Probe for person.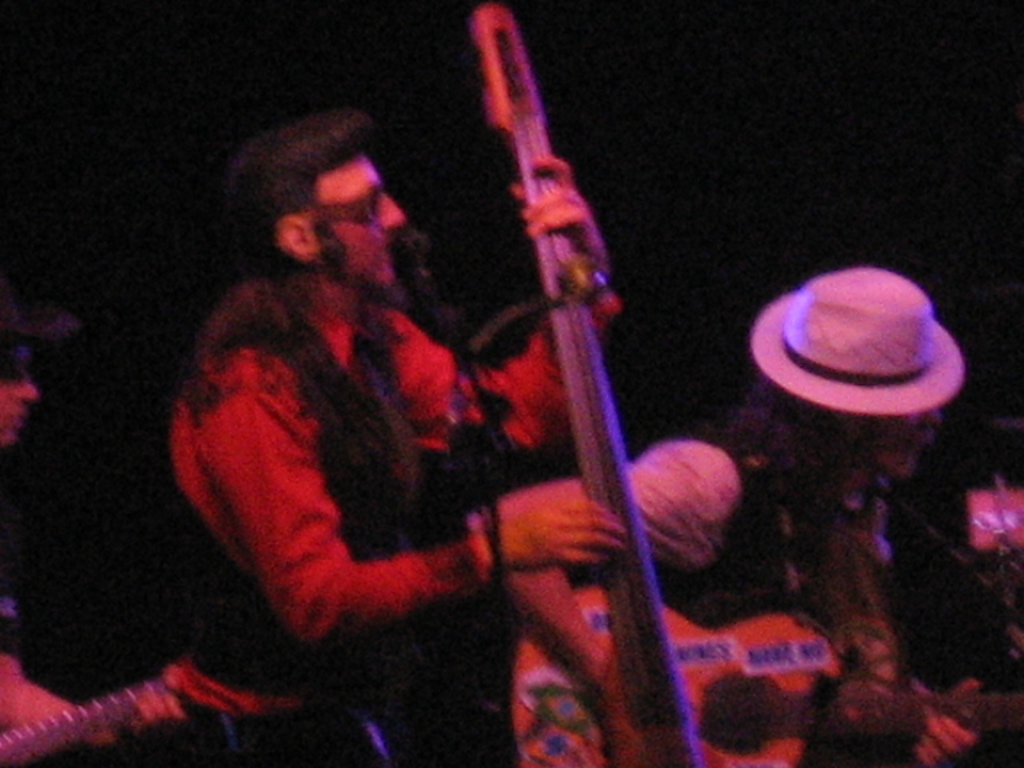
Probe result: <region>165, 77, 606, 766</region>.
